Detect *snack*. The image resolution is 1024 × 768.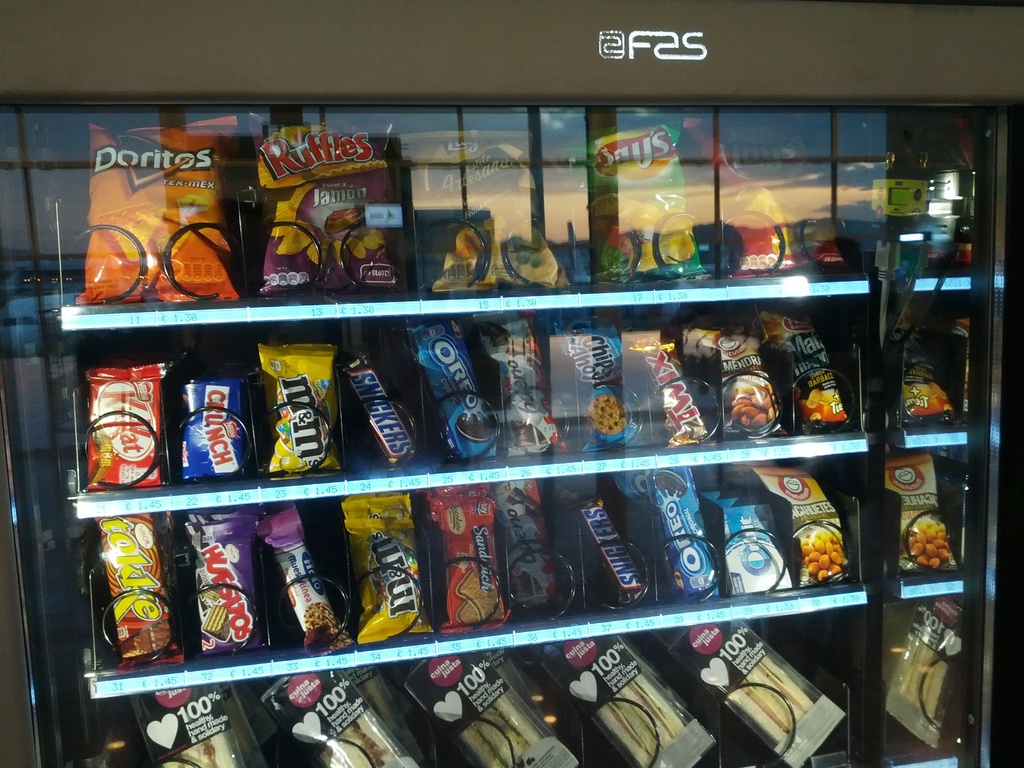
185/515/266/655.
